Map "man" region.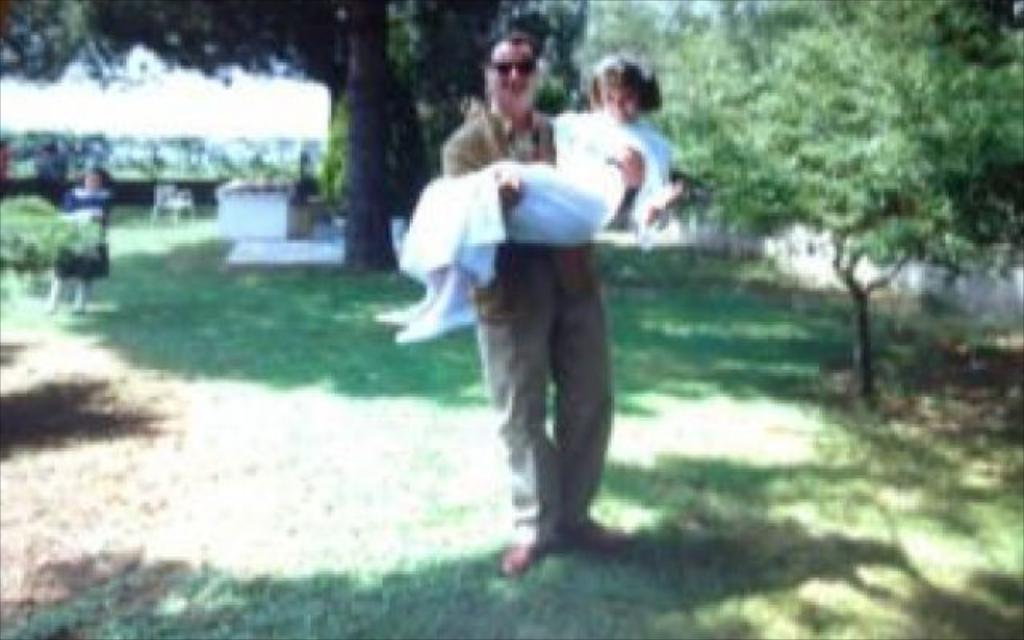
Mapped to 437, 32, 643, 568.
